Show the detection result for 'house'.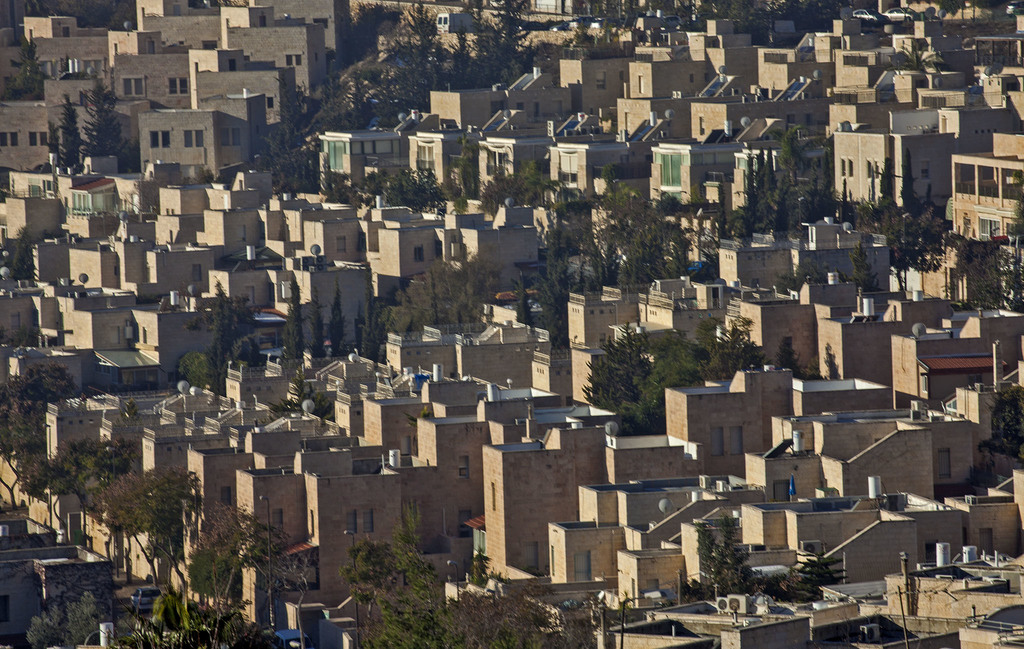
<bbox>422, 92, 572, 133</bbox>.
